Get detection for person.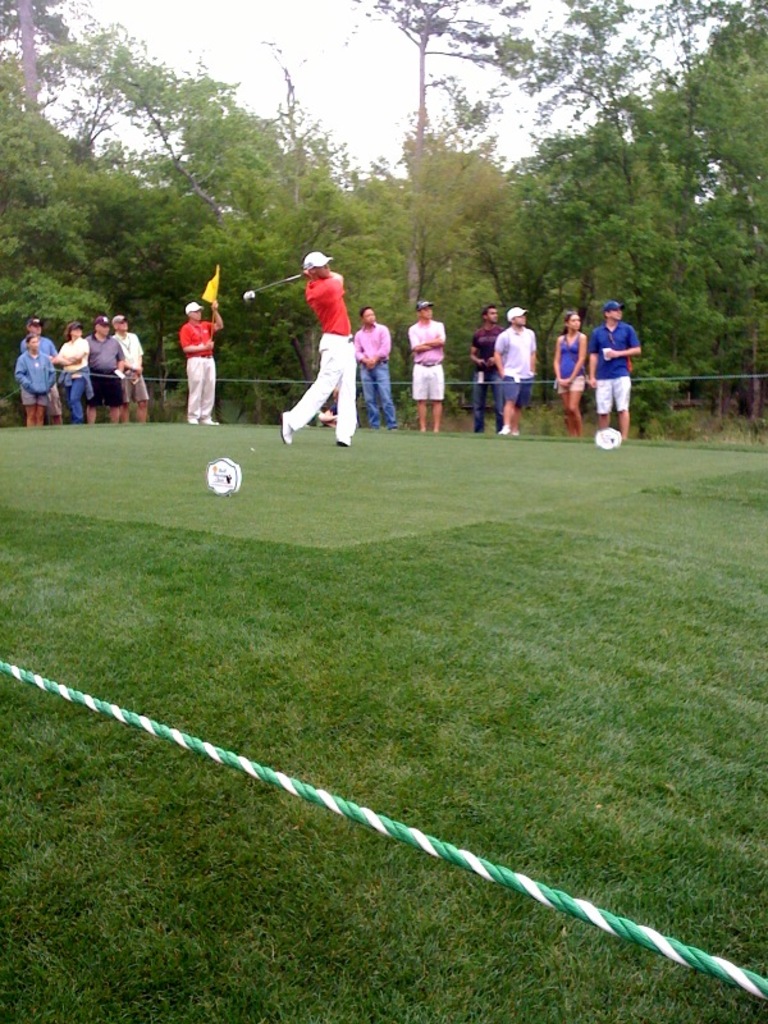
Detection: (left=86, top=319, right=122, bottom=426).
